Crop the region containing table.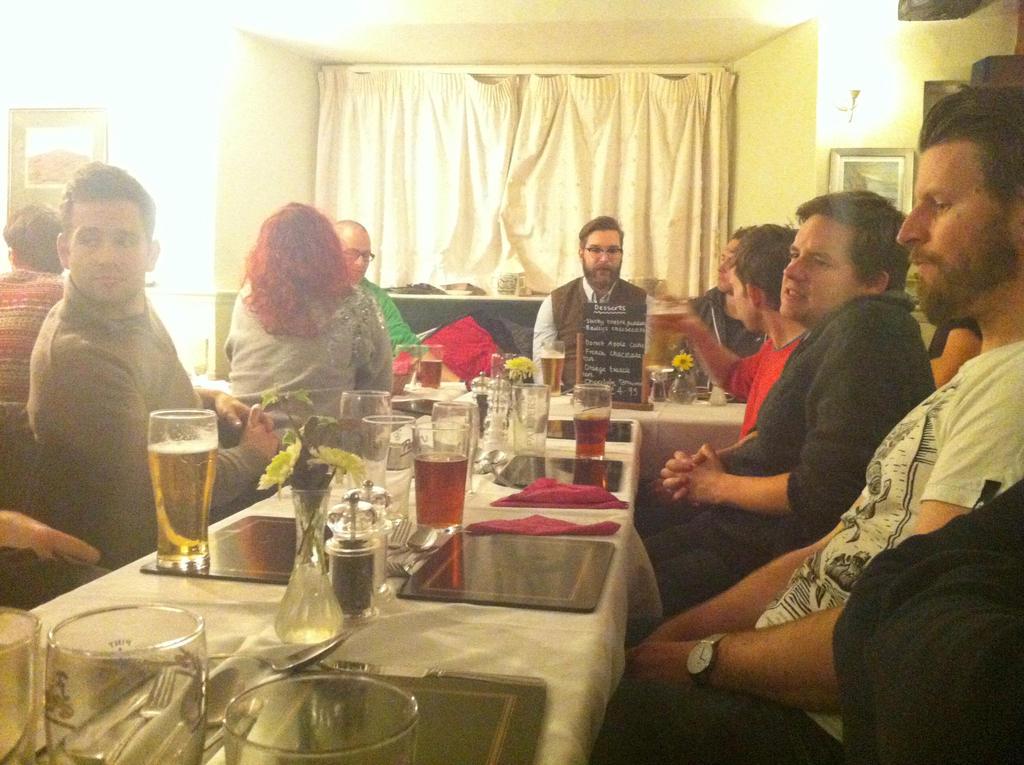
Crop region: {"x1": 60, "y1": 369, "x2": 817, "y2": 757}.
